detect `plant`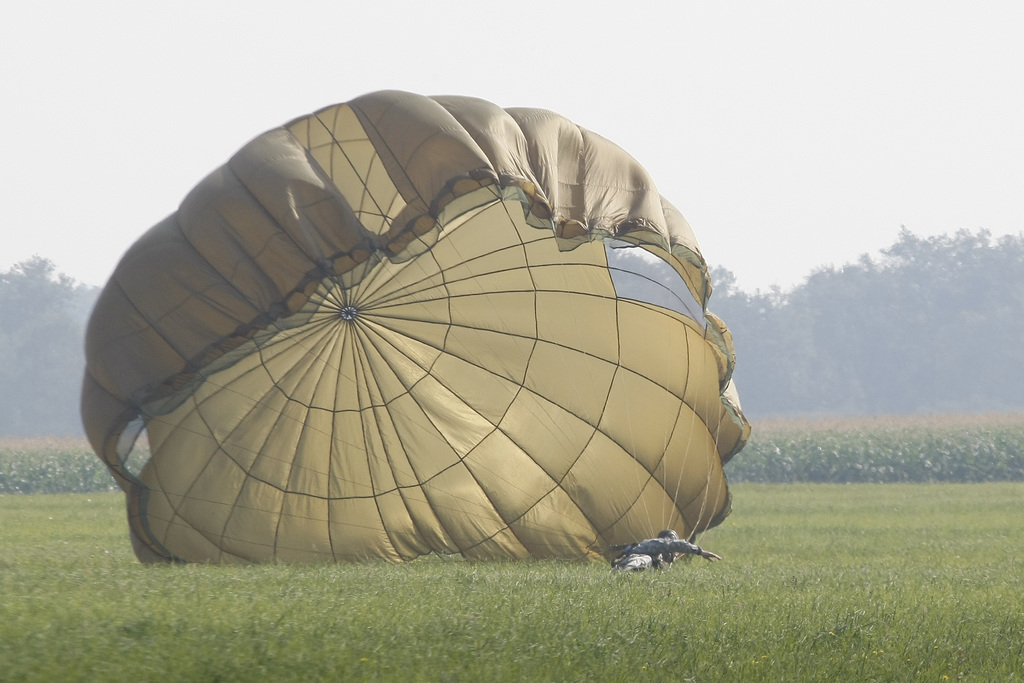
l=0, t=404, r=1023, b=494
